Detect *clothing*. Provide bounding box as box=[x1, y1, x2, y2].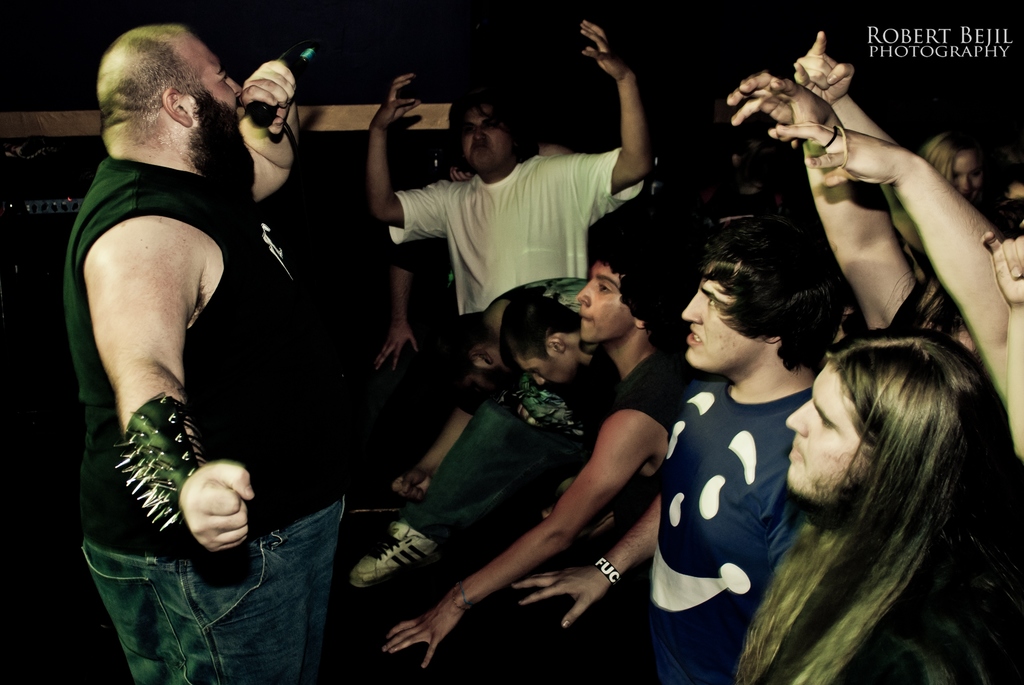
box=[388, 275, 596, 541].
